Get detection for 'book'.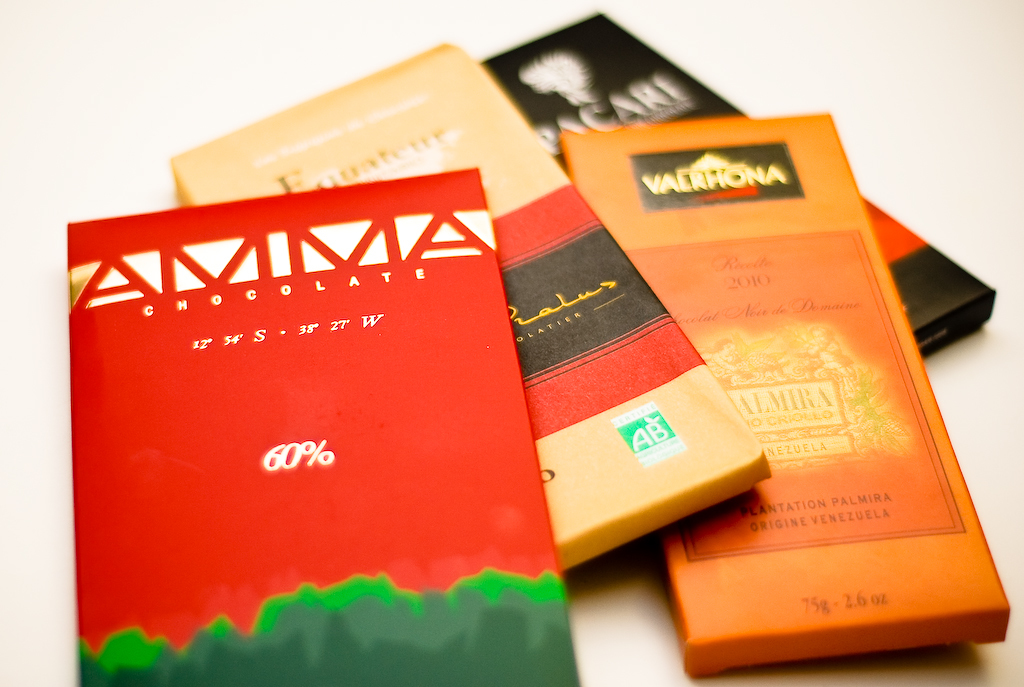
Detection: rect(62, 165, 581, 686).
